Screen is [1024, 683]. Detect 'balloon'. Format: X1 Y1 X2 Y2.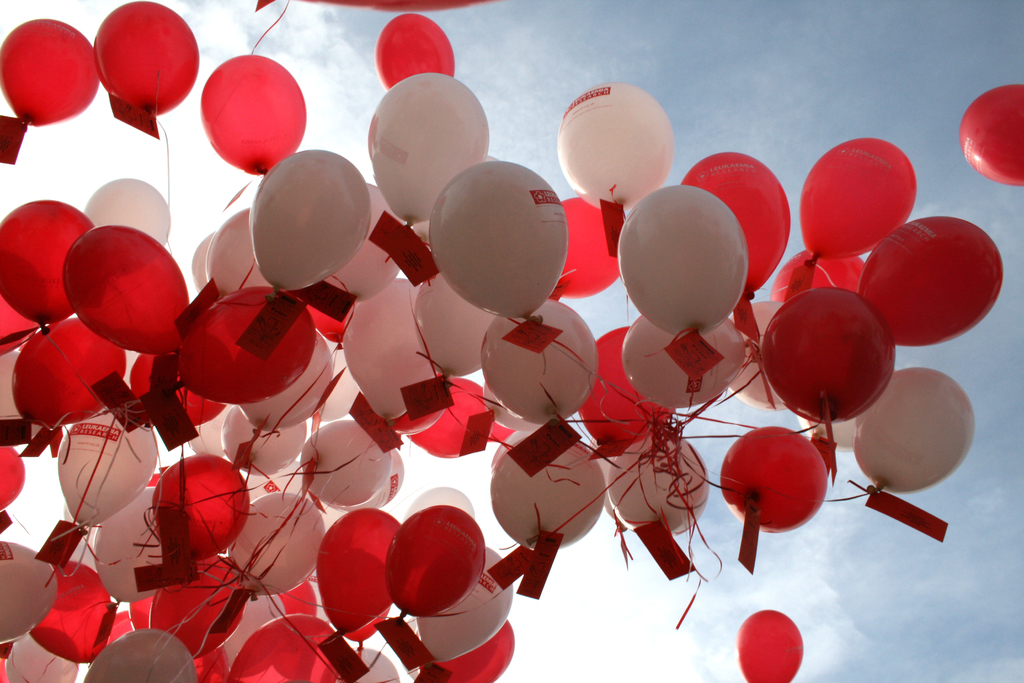
762 288 894 427.
